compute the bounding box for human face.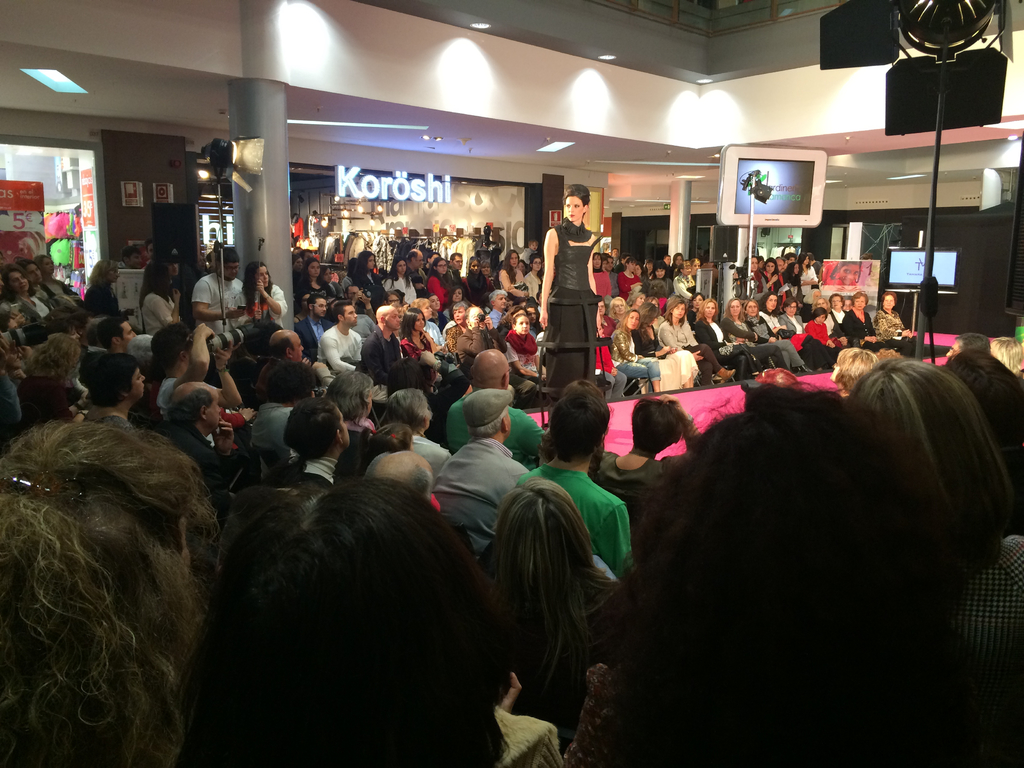
l=390, t=298, r=397, b=301.
